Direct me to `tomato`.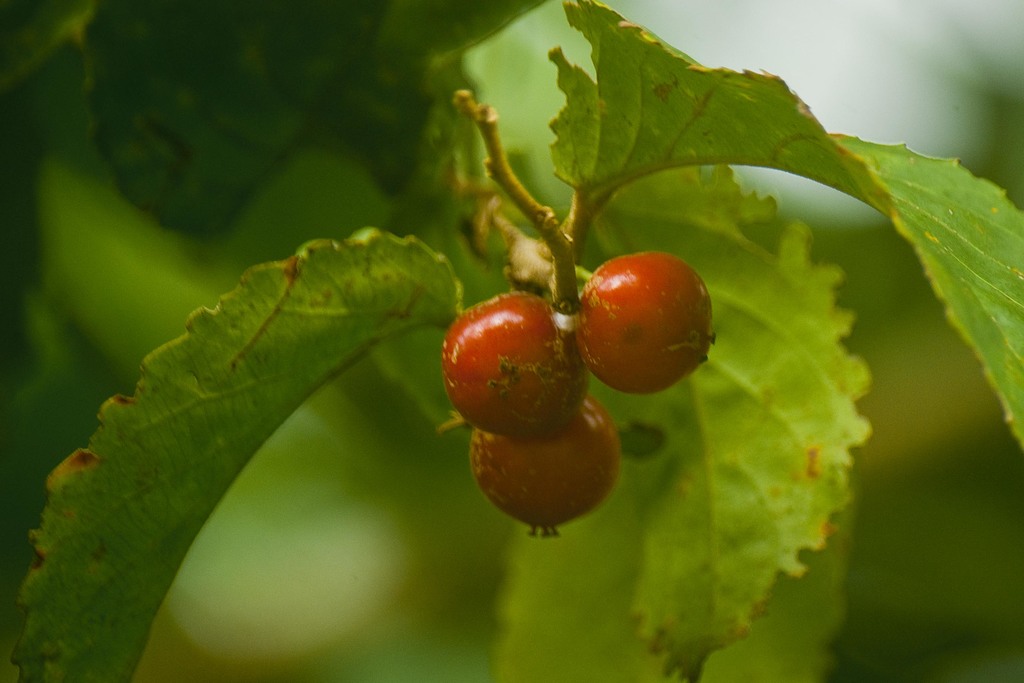
Direction: pyautogui.locateOnScreen(579, 247, 721, 382).
